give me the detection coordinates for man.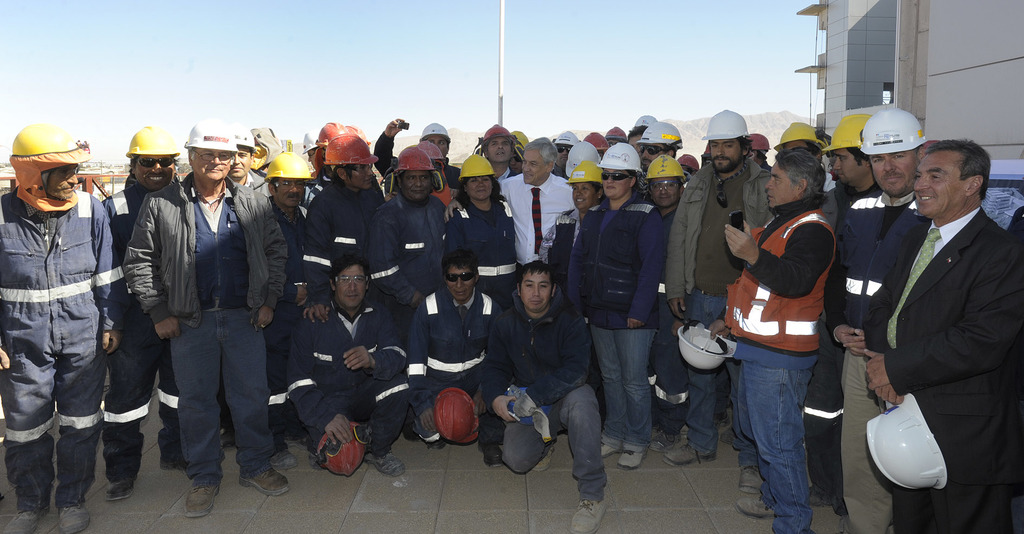
286 249 408 475.
